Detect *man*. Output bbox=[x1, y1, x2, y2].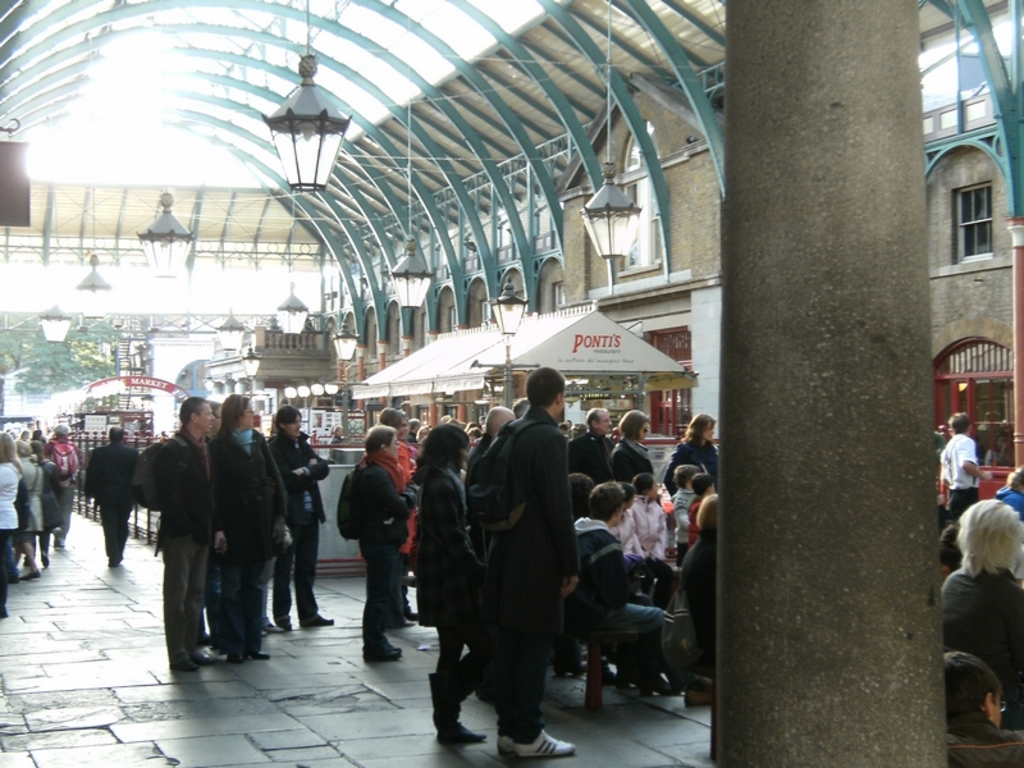
bbox=[268, 402, 329, 631].
